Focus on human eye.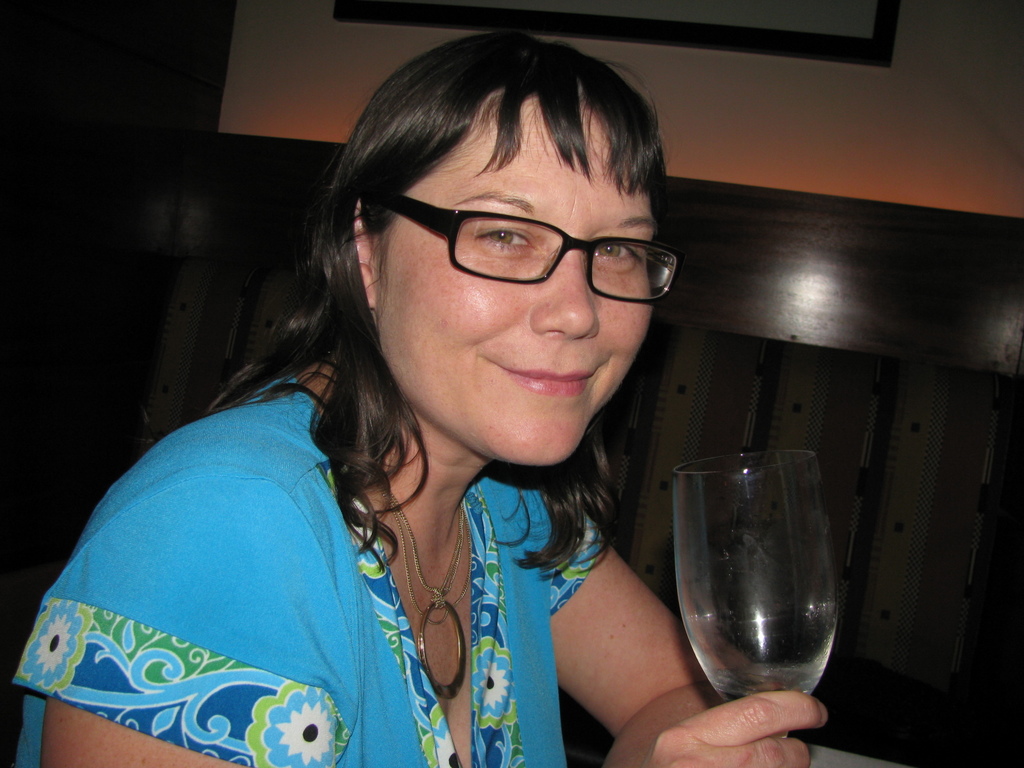
Focused at [476,216,540,262].
